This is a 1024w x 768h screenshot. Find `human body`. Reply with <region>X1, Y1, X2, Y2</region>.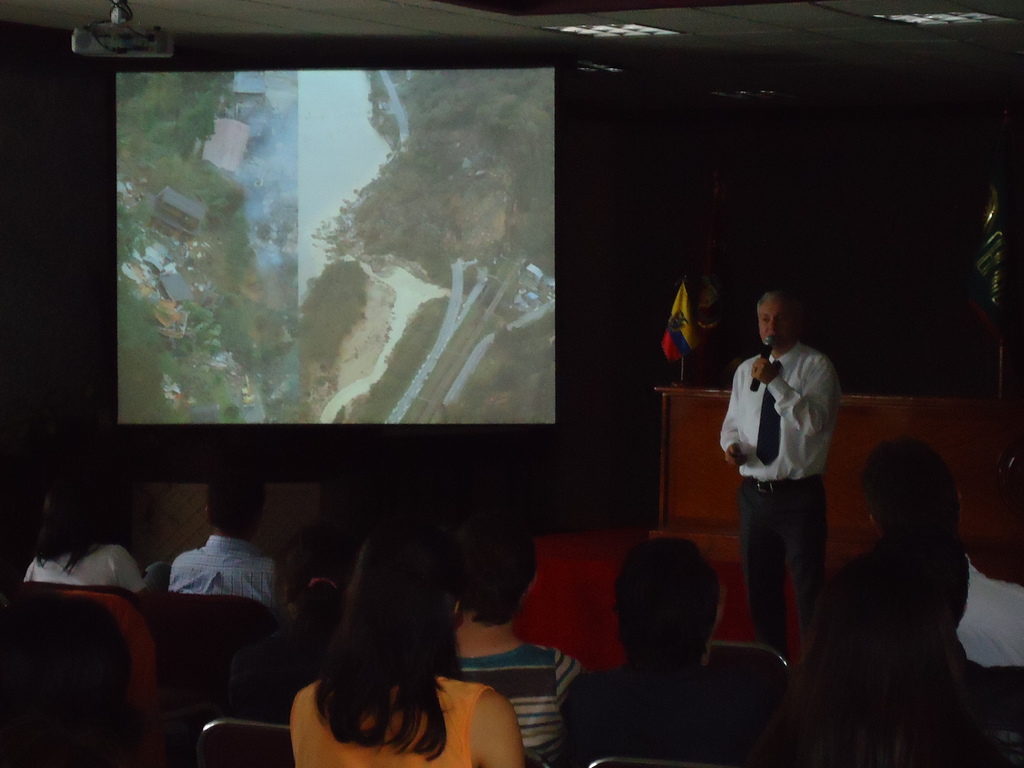
<region>170, 474, 289, 616</region>.
